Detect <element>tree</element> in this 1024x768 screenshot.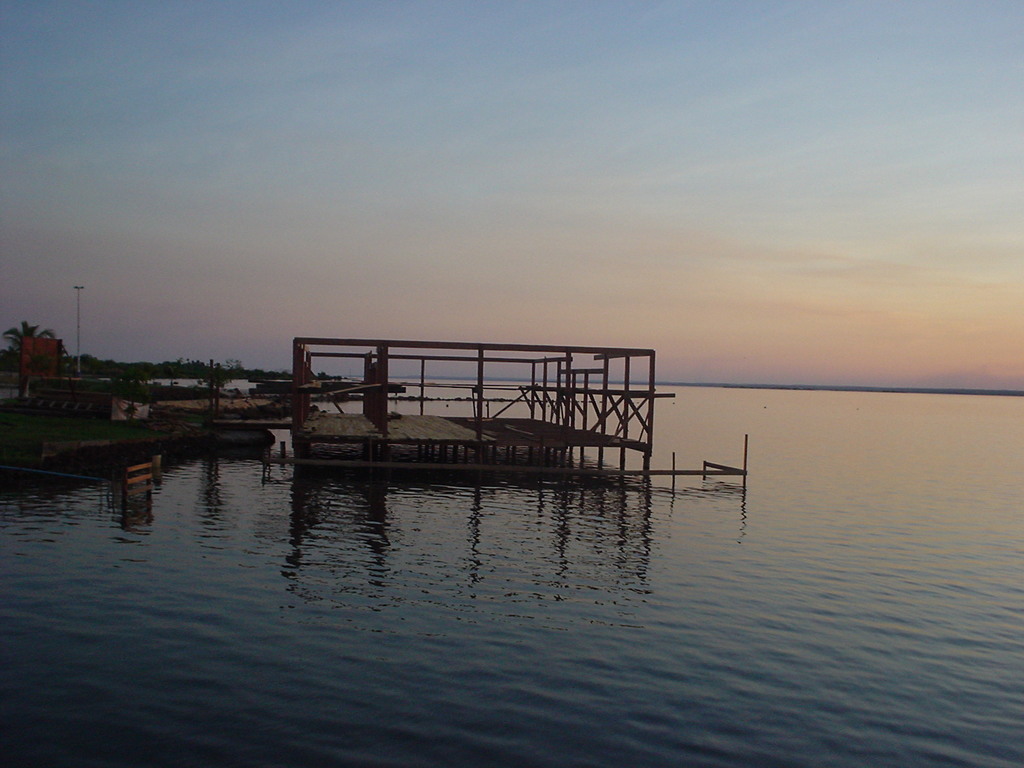
Detection: (left=220, top=355, right=243, bottom=371).
